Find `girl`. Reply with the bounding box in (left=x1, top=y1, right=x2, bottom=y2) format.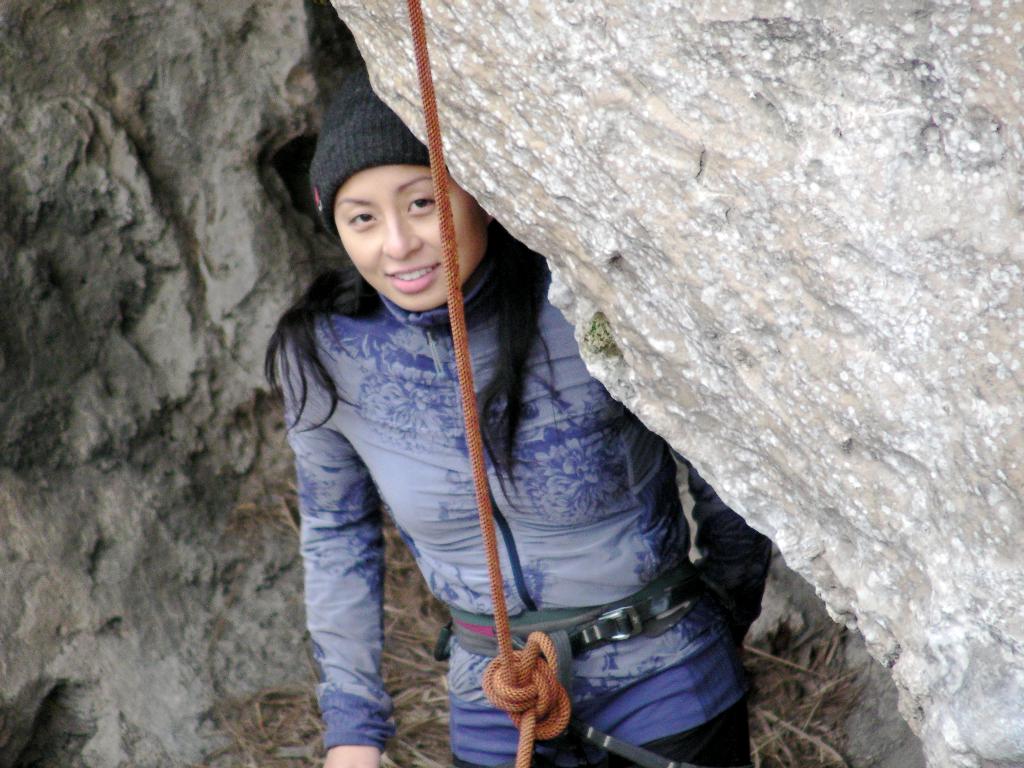
(left=264, top=67, right=774, bottom=767).
